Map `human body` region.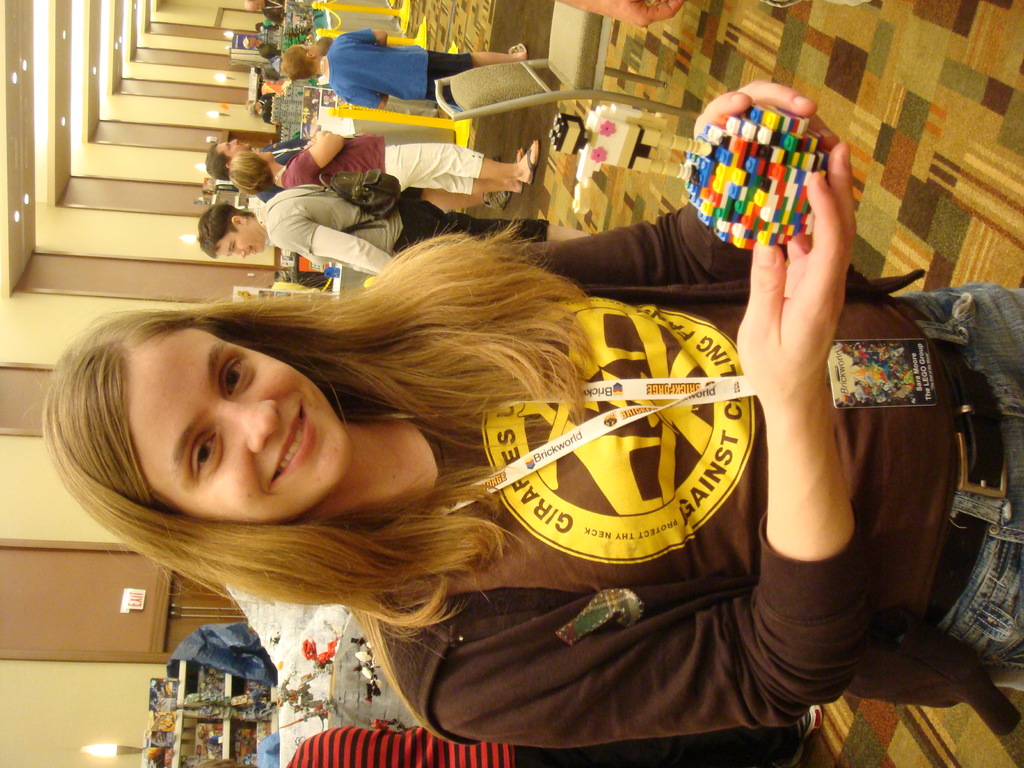
Mapped to select_region(259, 138, 508, 214).
